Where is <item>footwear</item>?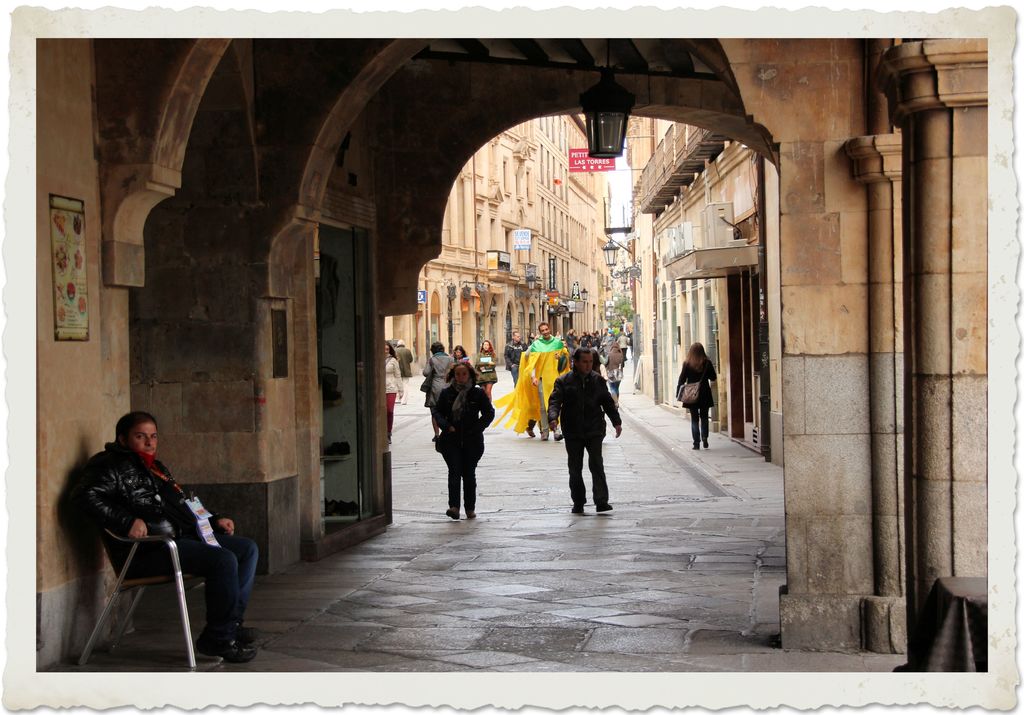
detection(233, 624, 258, 639).
